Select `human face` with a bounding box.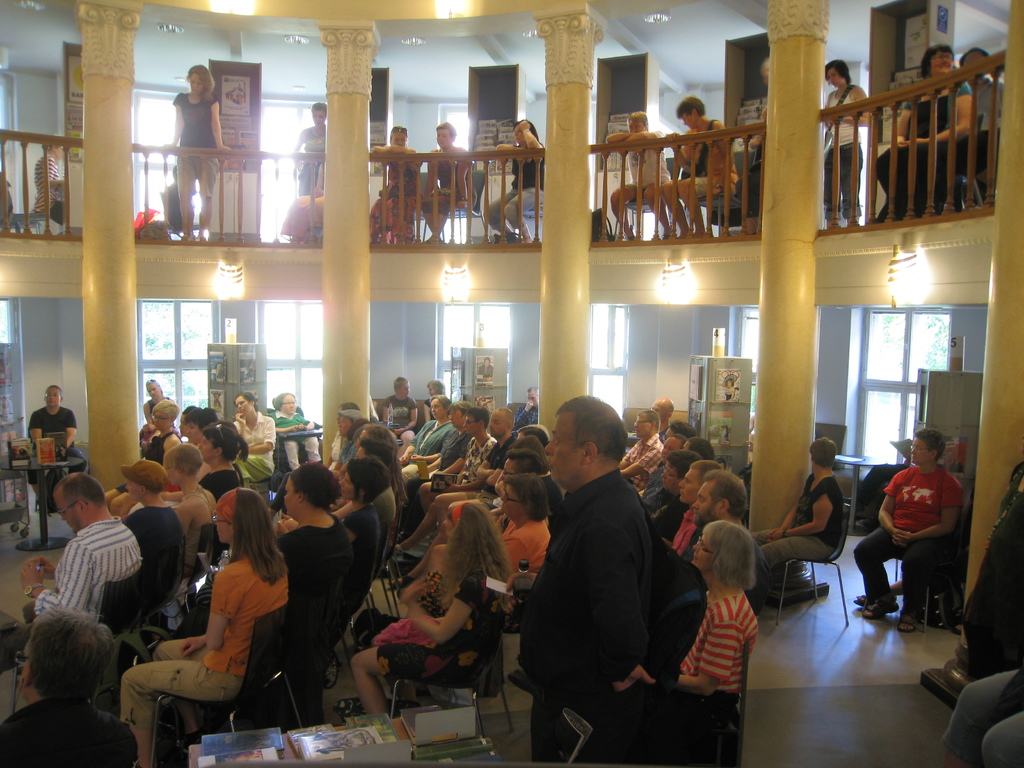
632/413/649/435.
